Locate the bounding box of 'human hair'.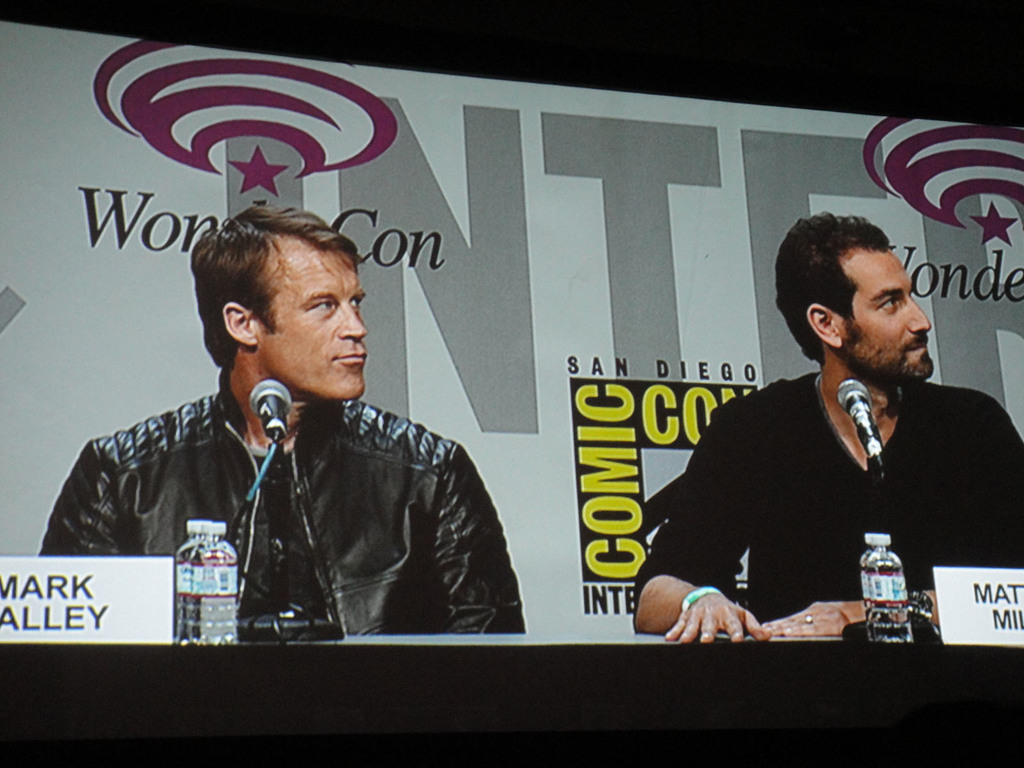
Bounding box: bbox=[188, 202, 356, 385].
